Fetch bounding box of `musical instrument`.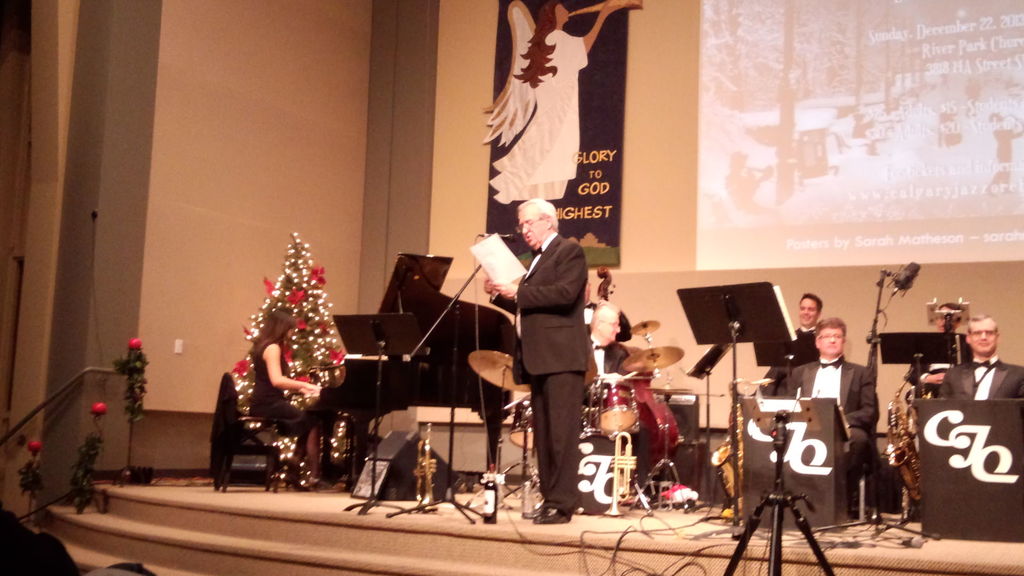
Bbox: box=[586, 259, 615, 310].
